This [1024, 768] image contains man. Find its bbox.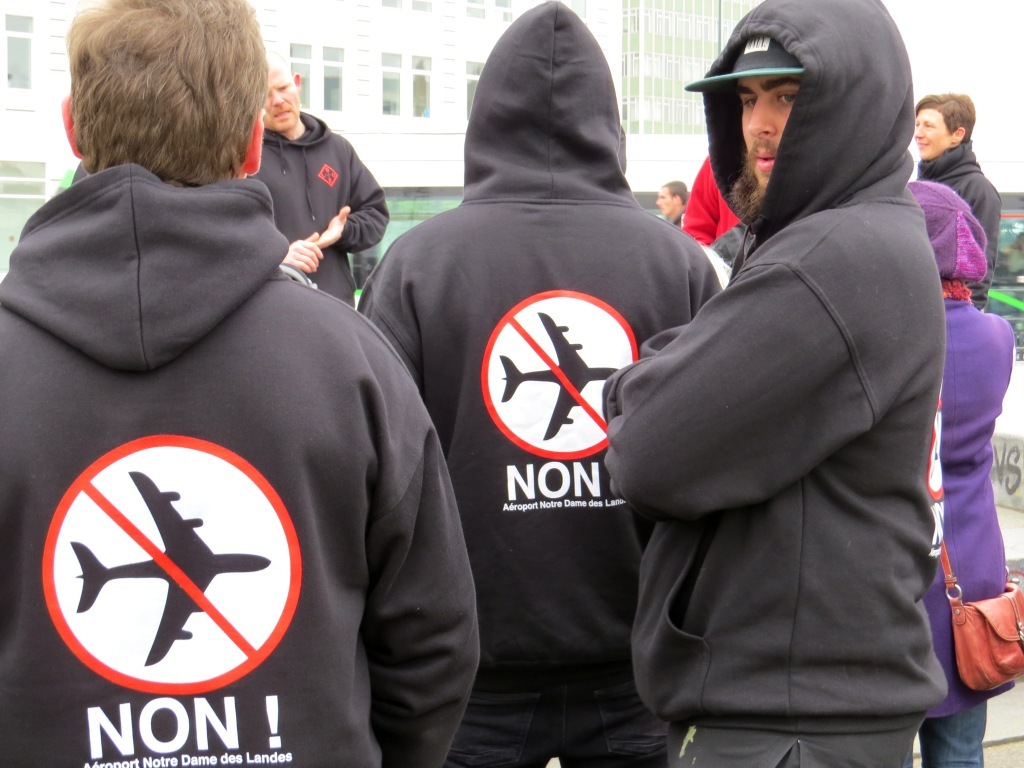
[left=572, top=9, right=994, bottom=758].
